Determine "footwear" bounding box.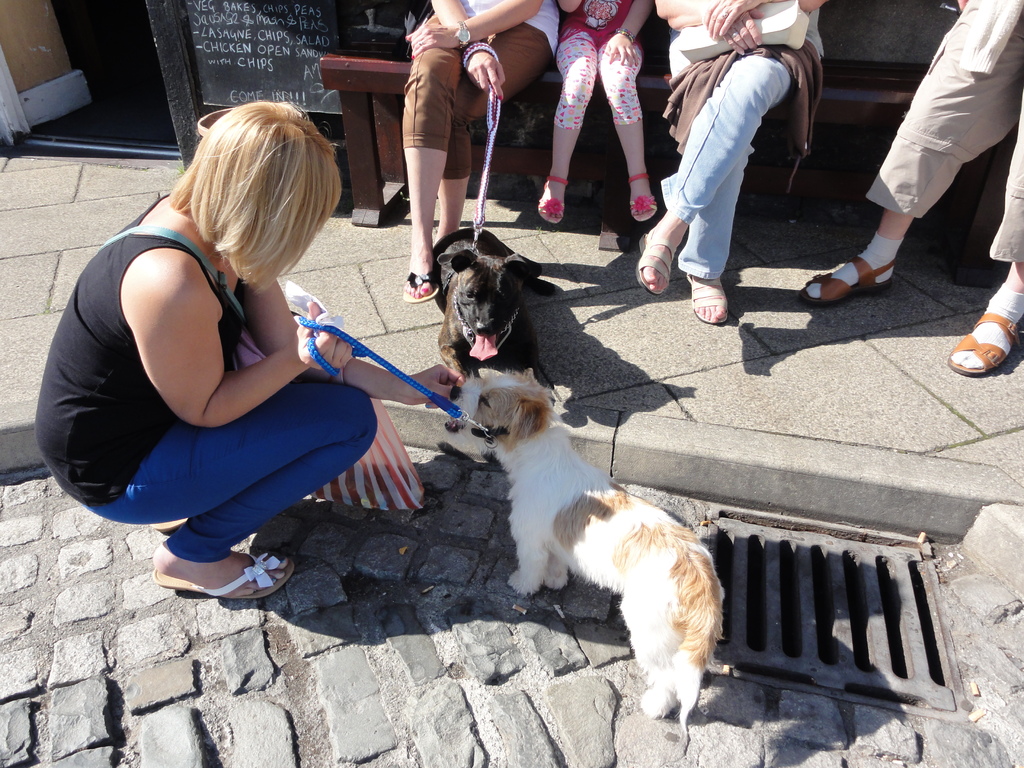
Determined: <bbox>148, 545, 297, 593</bbox>.
